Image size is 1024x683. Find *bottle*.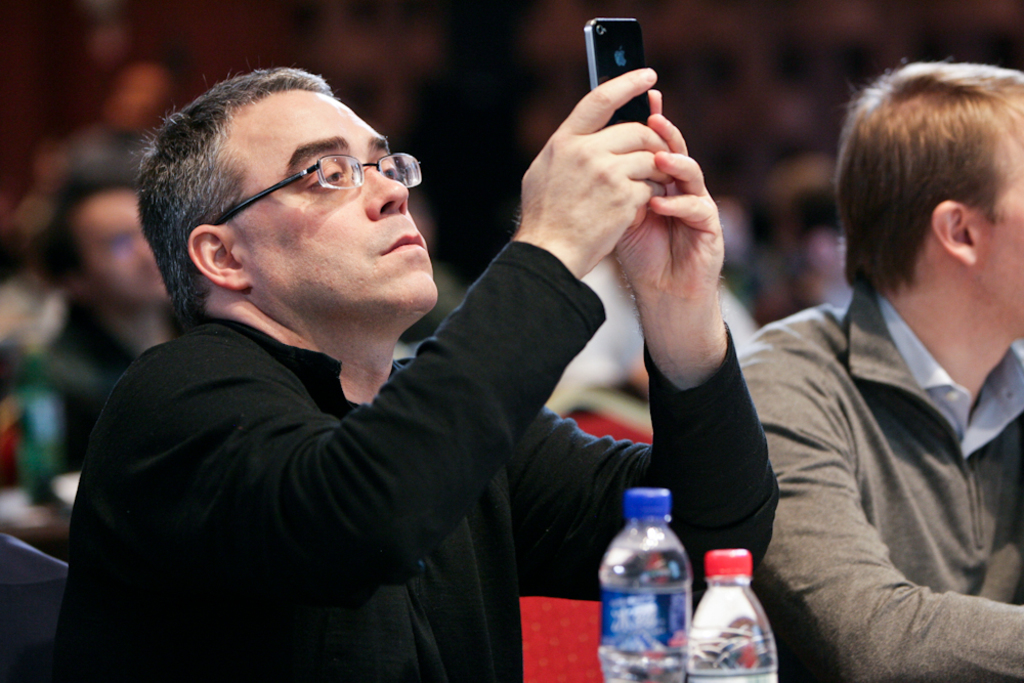
bbox(596, 486, 693, 682).
